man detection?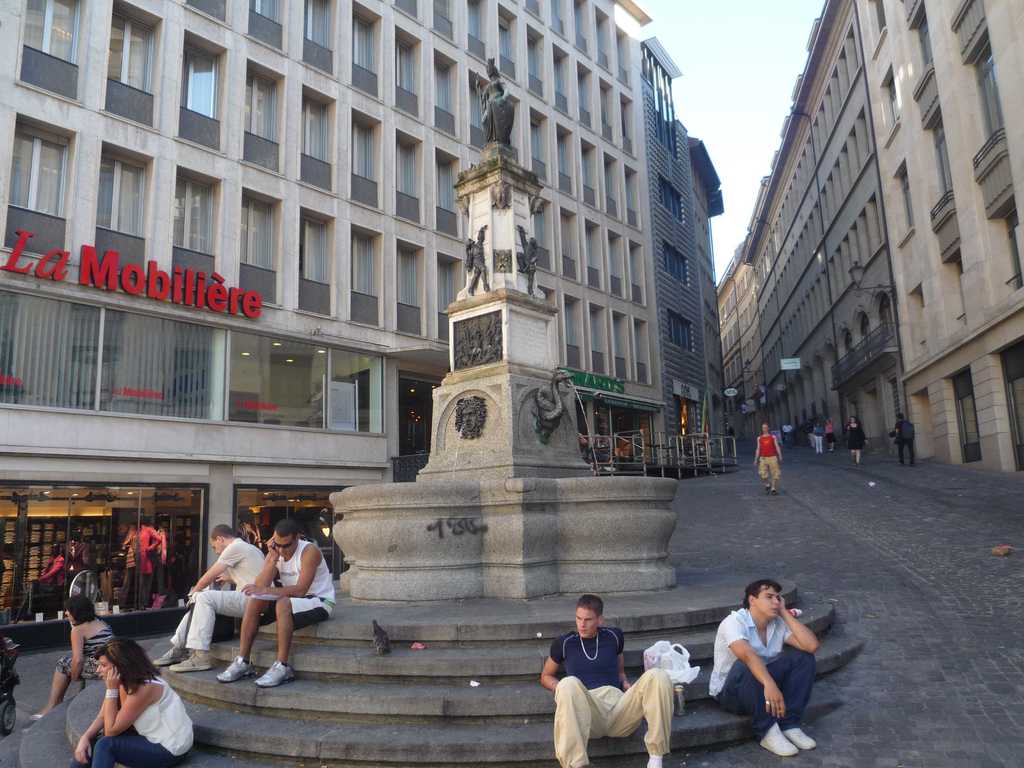
x1=588, y1=433, x2=611, y2=467
